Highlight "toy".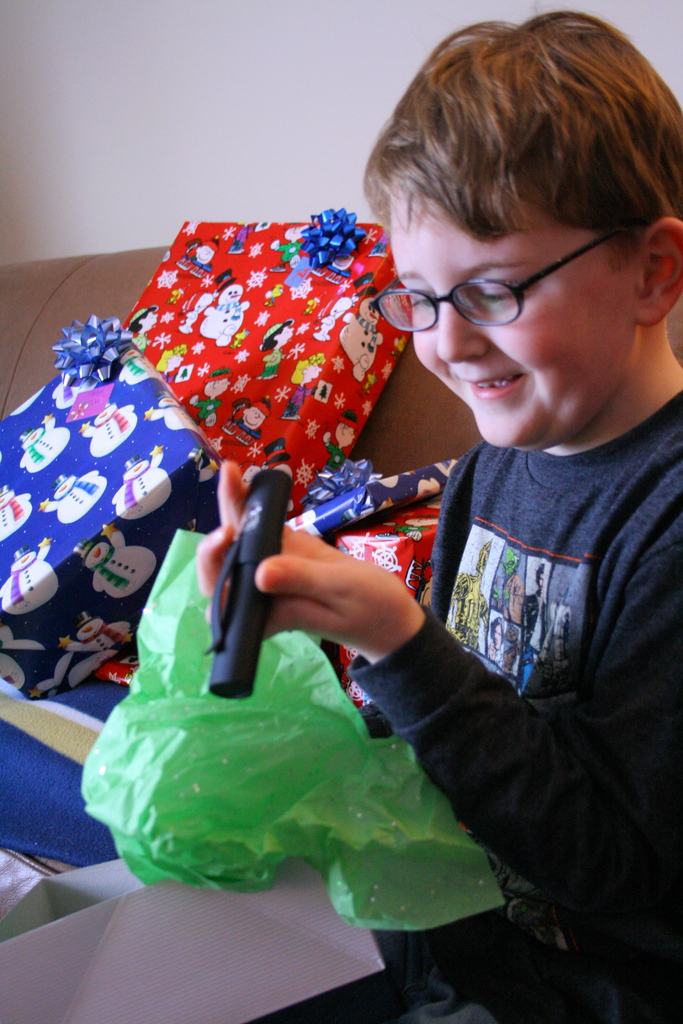
Highlighted region: box=[224, 397, 272, 447].
